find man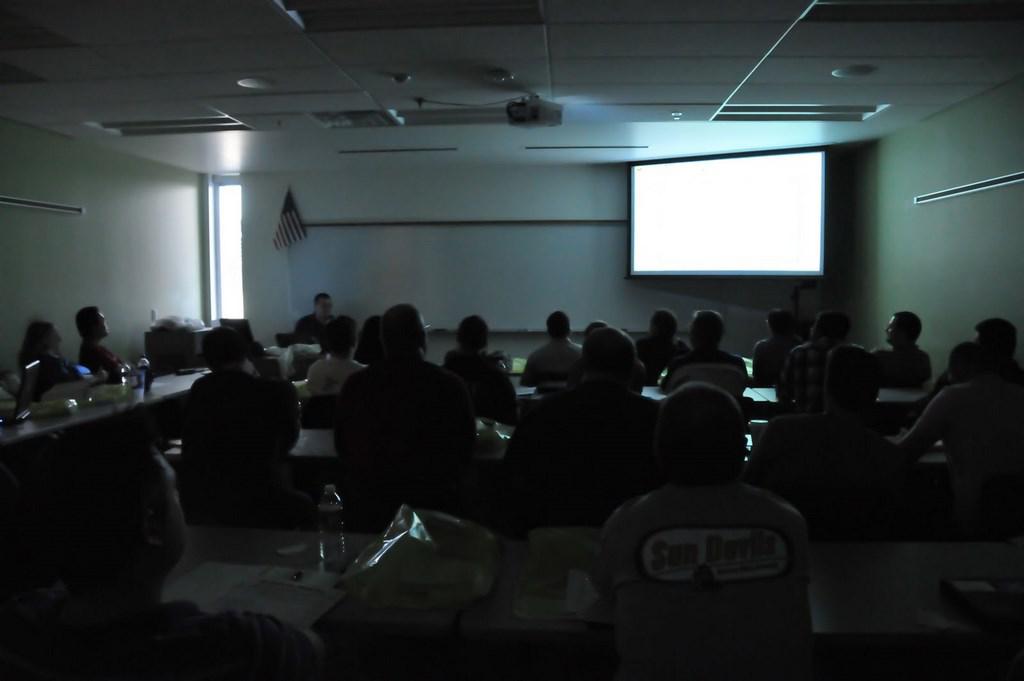
box=[292, 292, 344, 344]
